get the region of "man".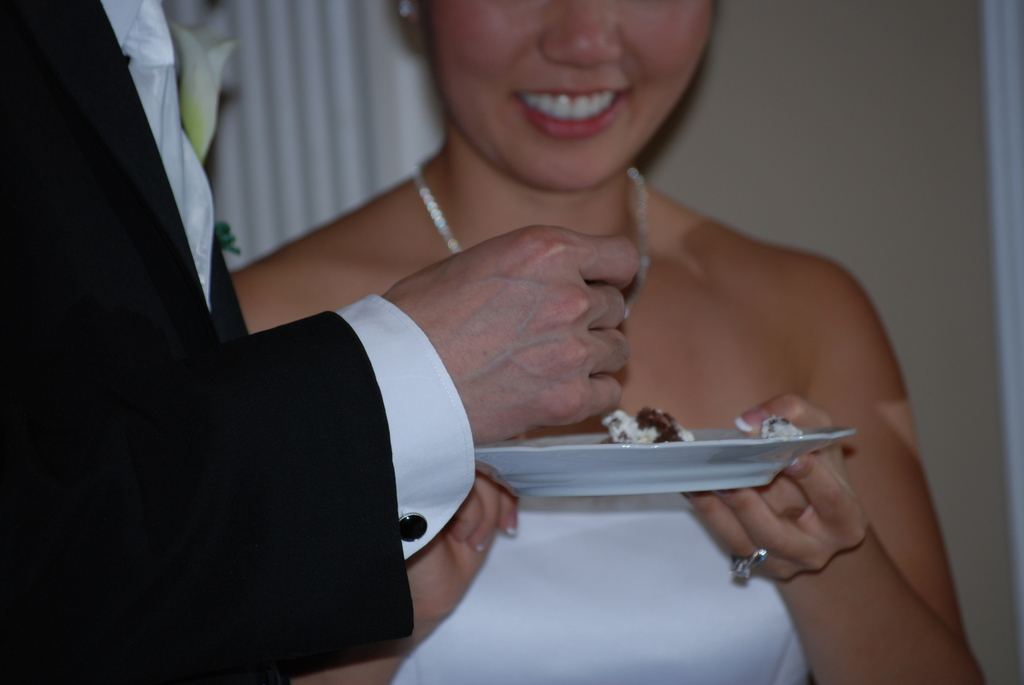
detection(4, 0, 639, 684).
